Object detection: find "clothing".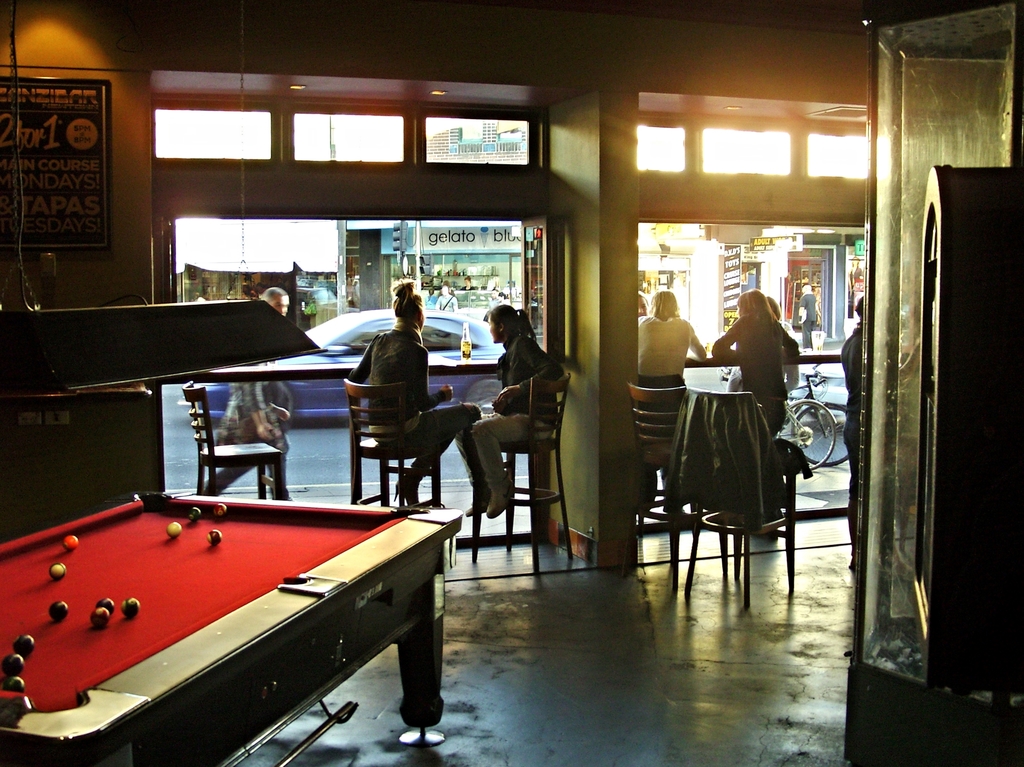
bbox(214, 382, 291, 500).
